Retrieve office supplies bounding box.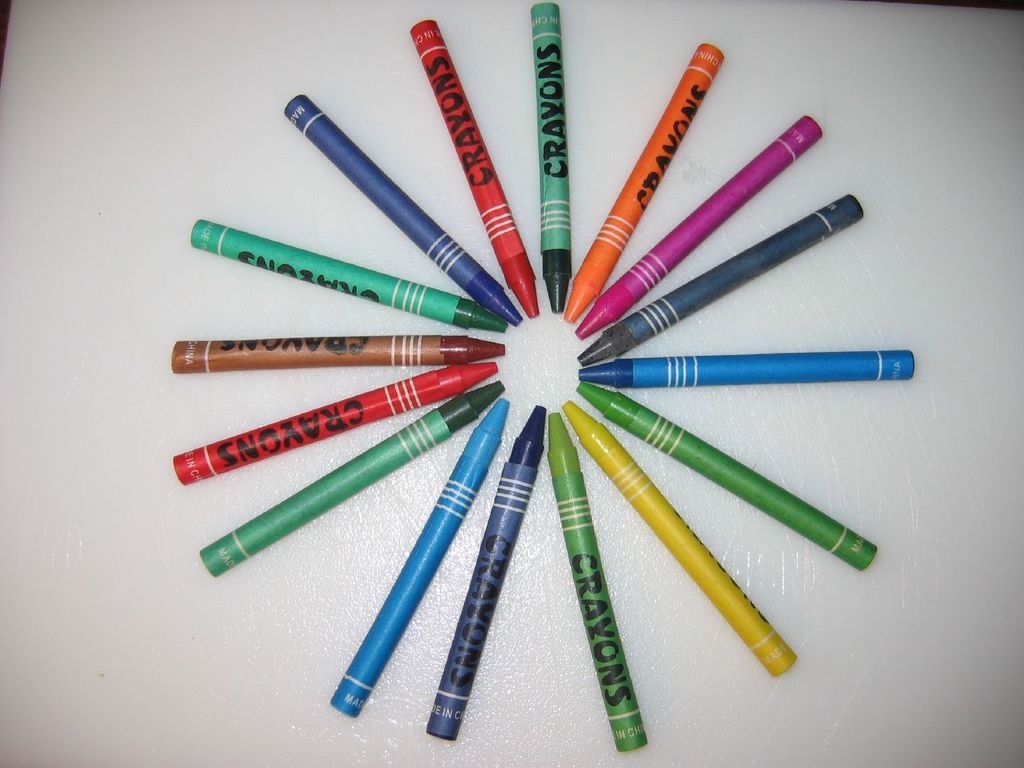
Bounding box: (x1=201, y1=382, x2=505, y2=578).
